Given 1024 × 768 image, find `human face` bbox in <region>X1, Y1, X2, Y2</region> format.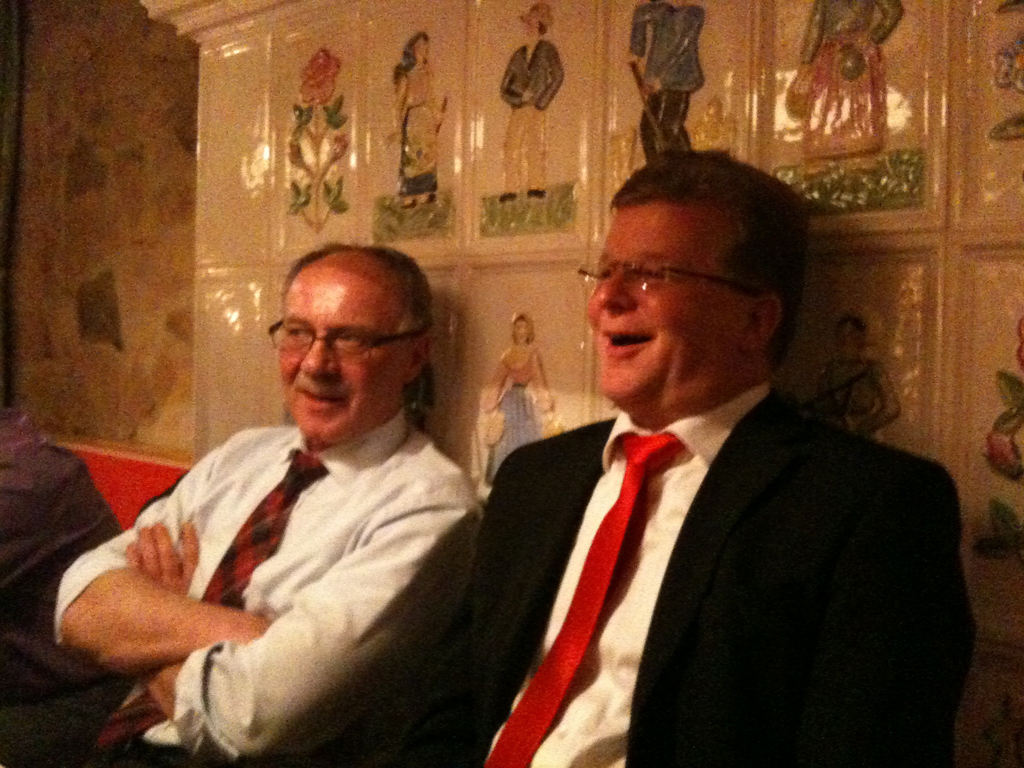
<region>283, 265, 404, 441</region>.
